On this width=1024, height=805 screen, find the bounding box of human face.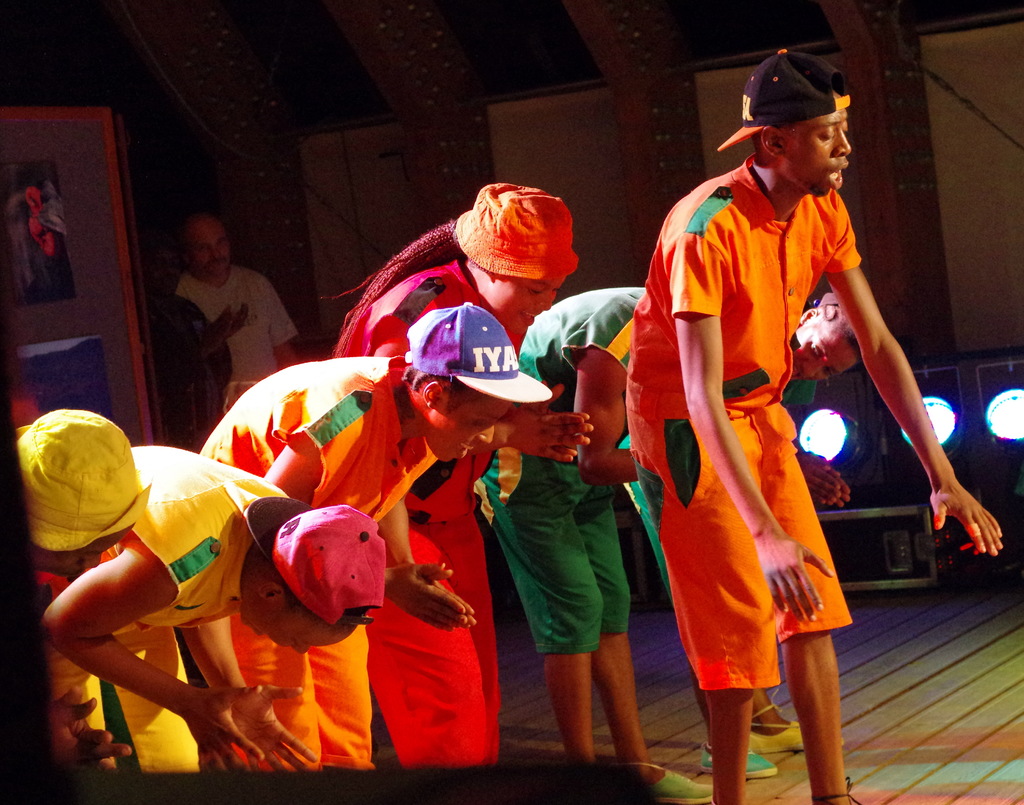
Bounding box: left=243, top=609, right=358, bottom=645.
